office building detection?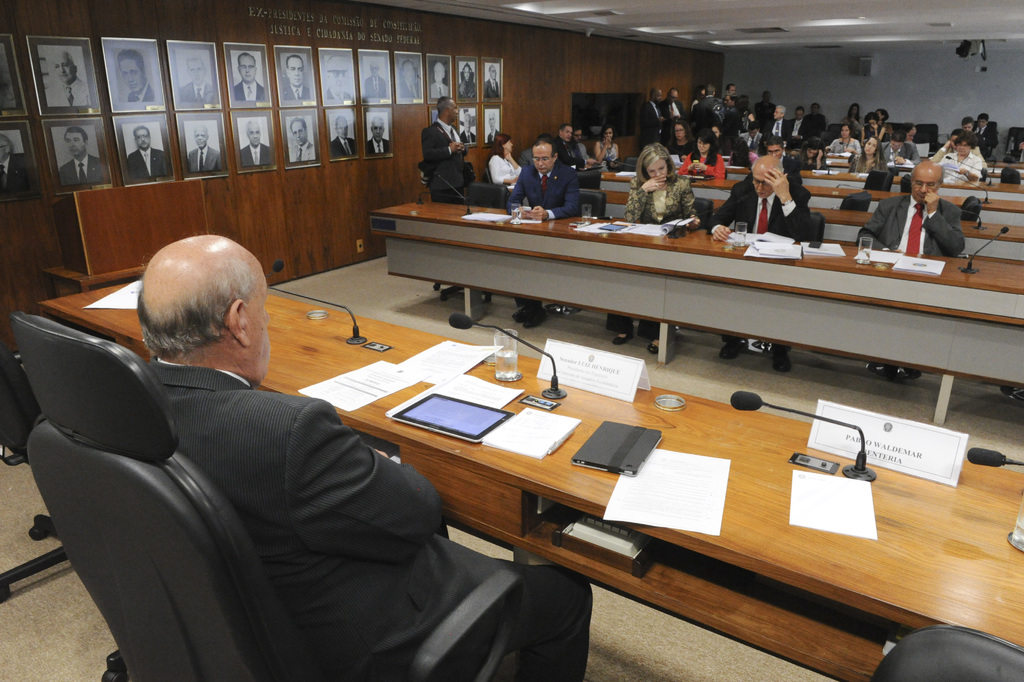
<box>104,0,975,679</box>
